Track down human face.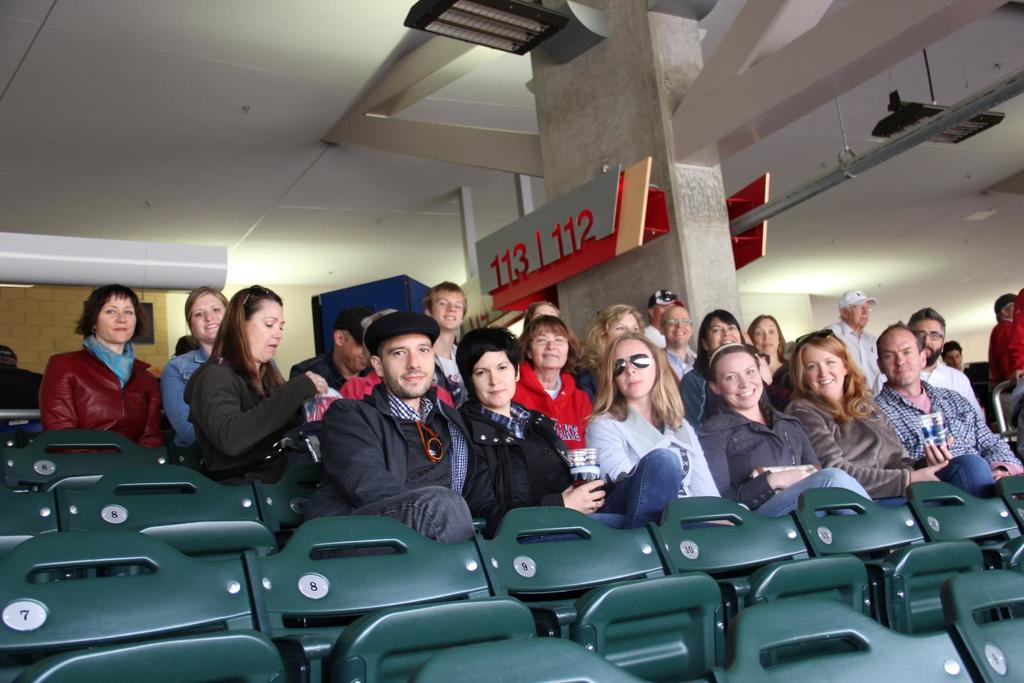
Tracked to [718, 351, 760, 408].
